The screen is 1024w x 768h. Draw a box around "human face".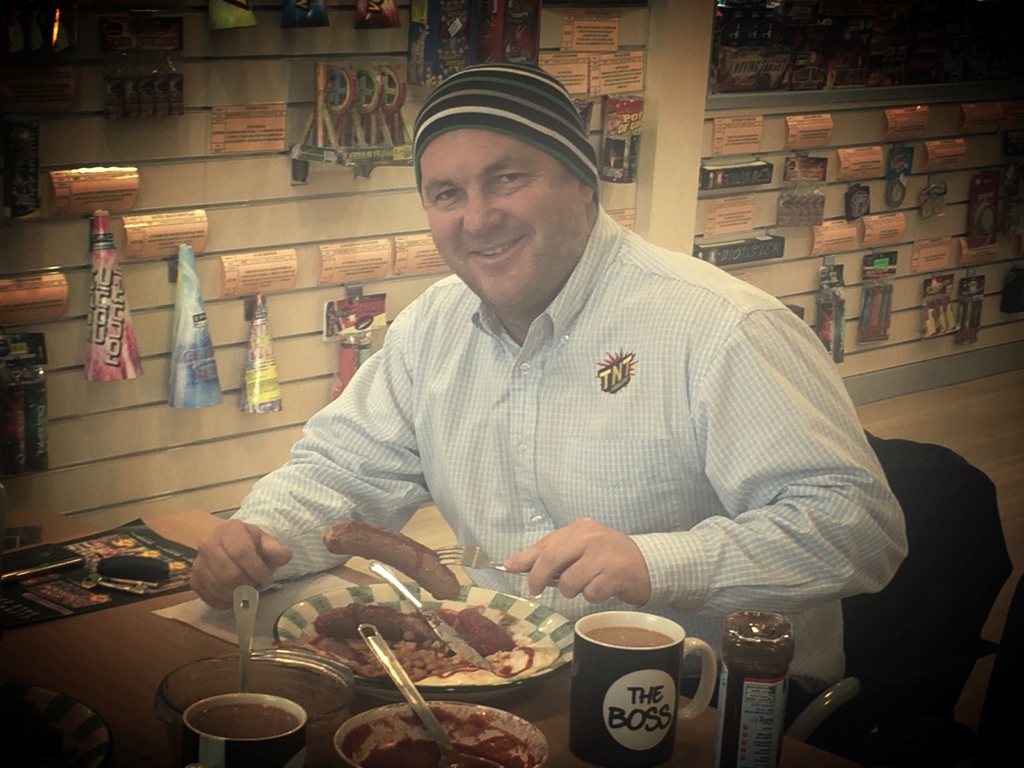
419, 130, 584, 306.
